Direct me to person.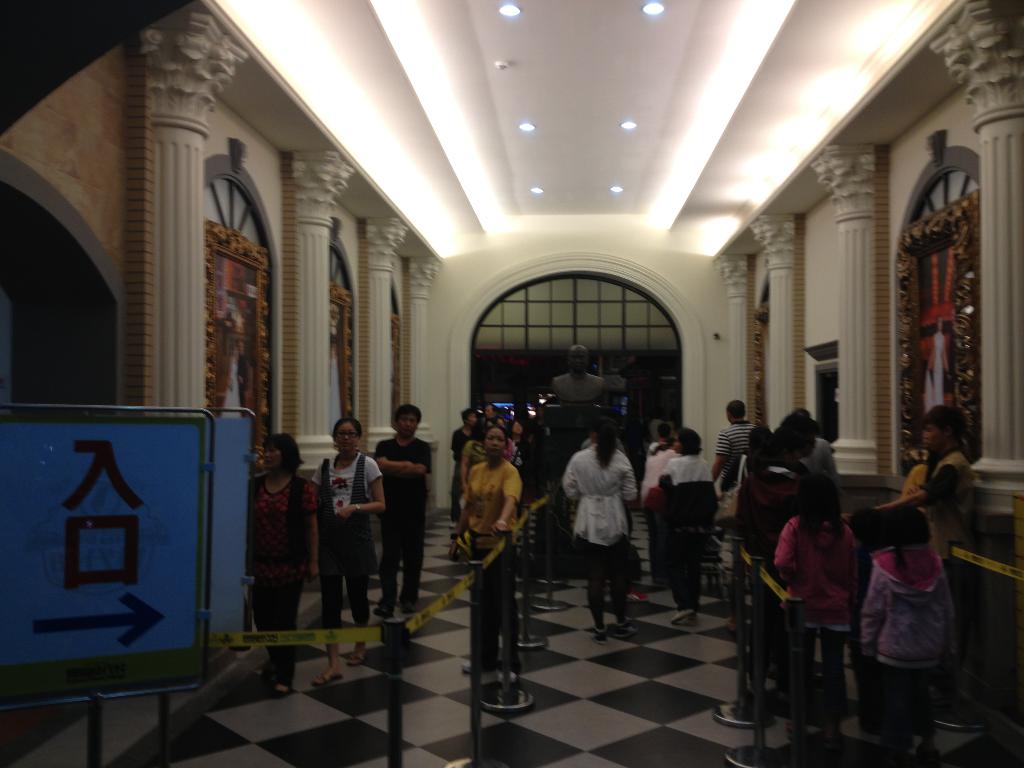
Direction: (x1=370, y1=403, x2=437, y2=613).
